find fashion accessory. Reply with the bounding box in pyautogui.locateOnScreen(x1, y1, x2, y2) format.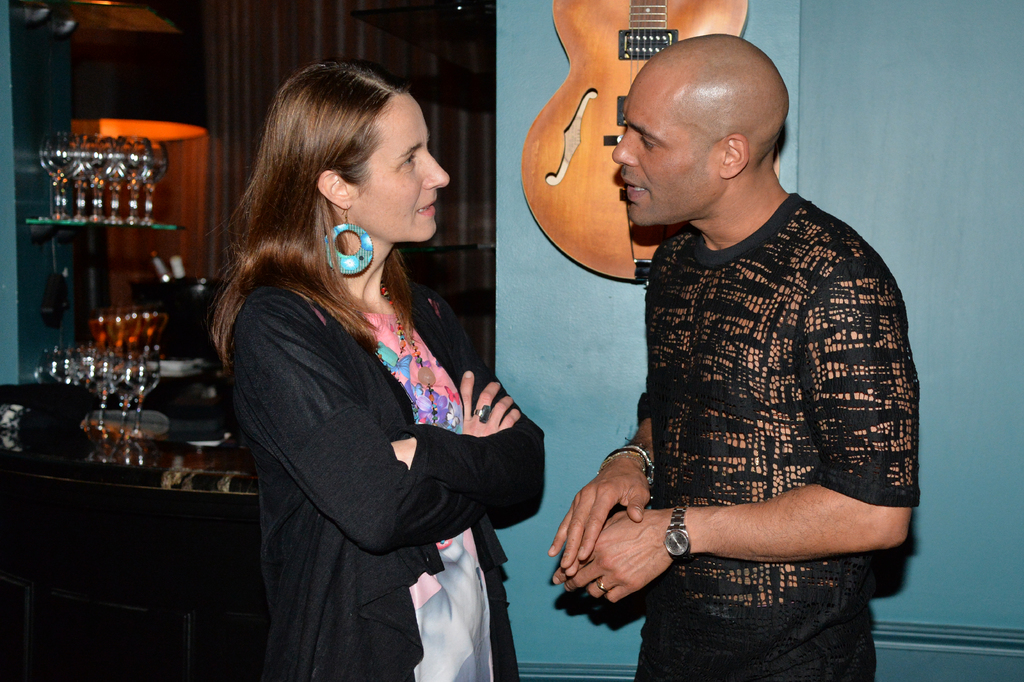
pyautogui.locateOnScreen(666, 505, 692, 572).
